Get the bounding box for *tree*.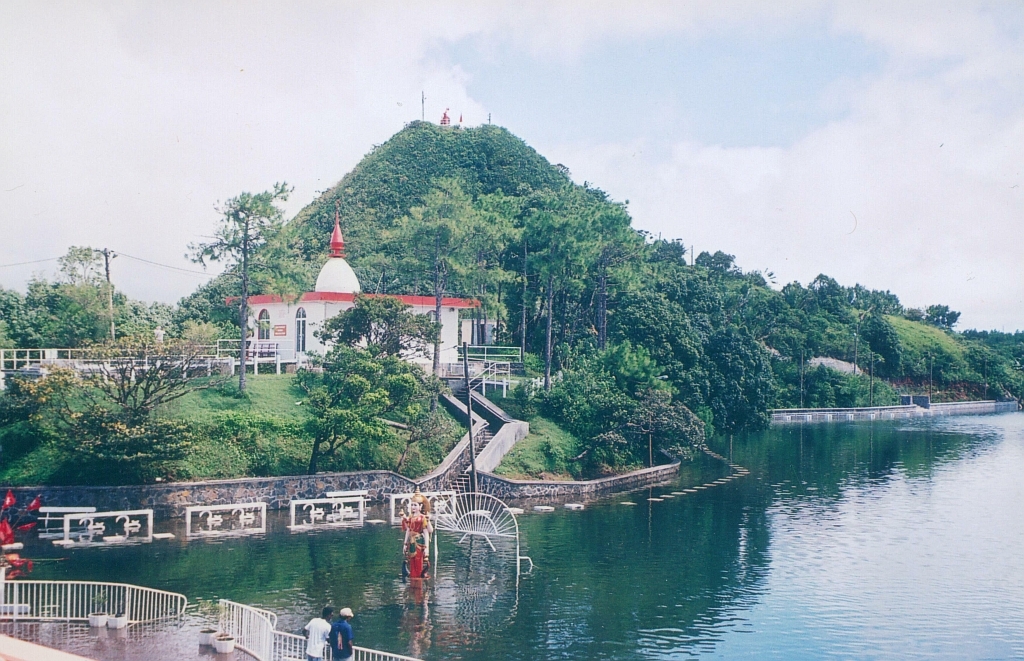
(x1=601, y1=285, x2=730, y2=437).
